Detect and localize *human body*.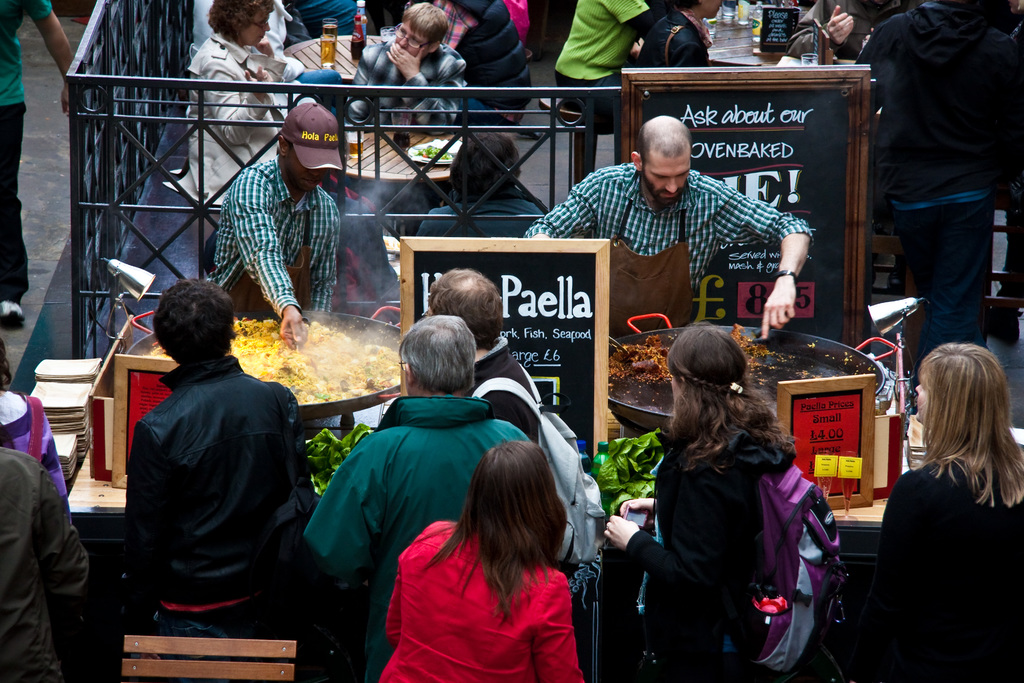
Localized at region(0, 0, 81, 329).
